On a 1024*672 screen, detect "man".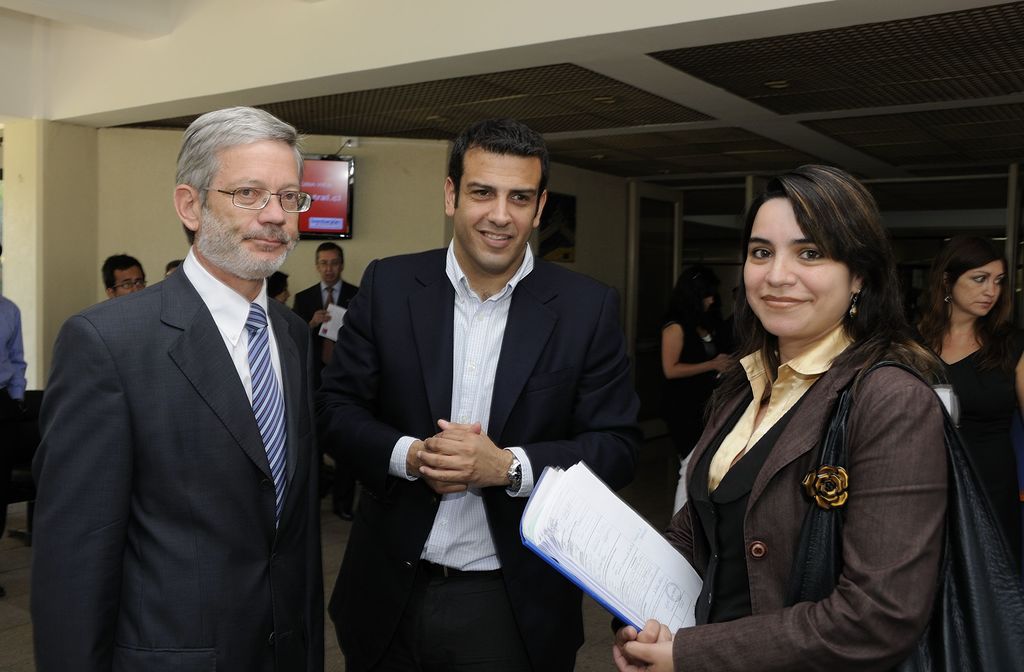
[26,100,328,671].
